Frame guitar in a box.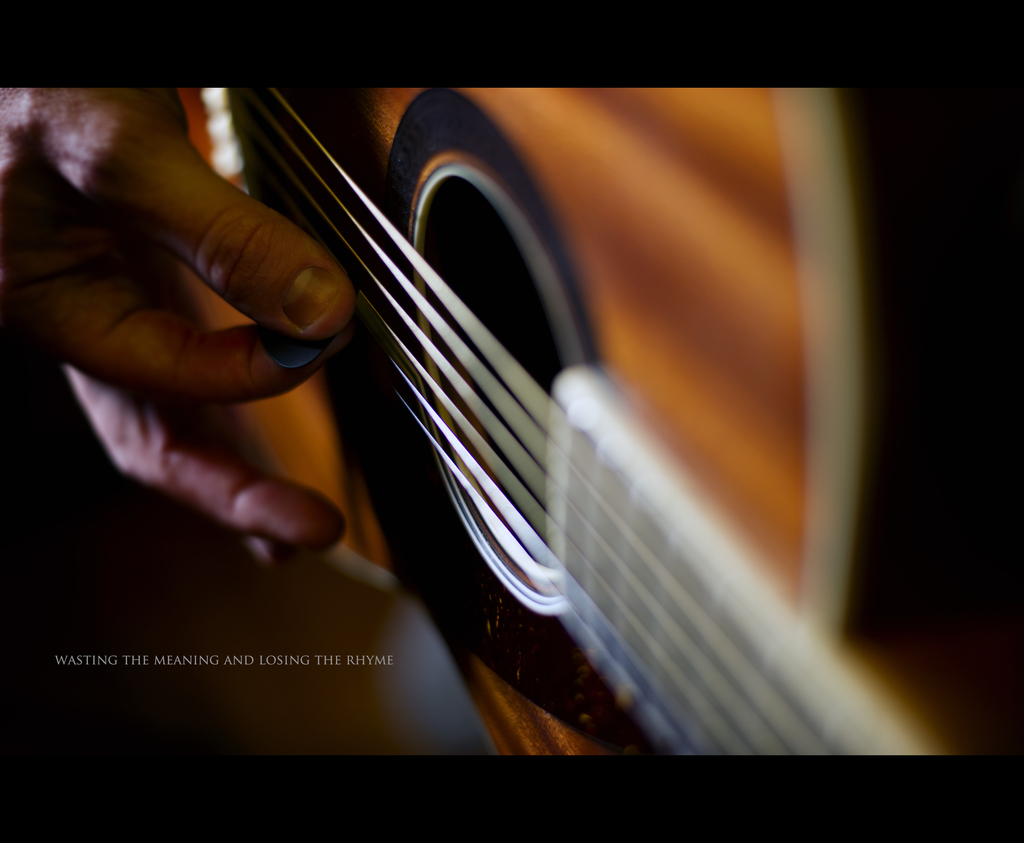
box(165, 92, 966, 757).
